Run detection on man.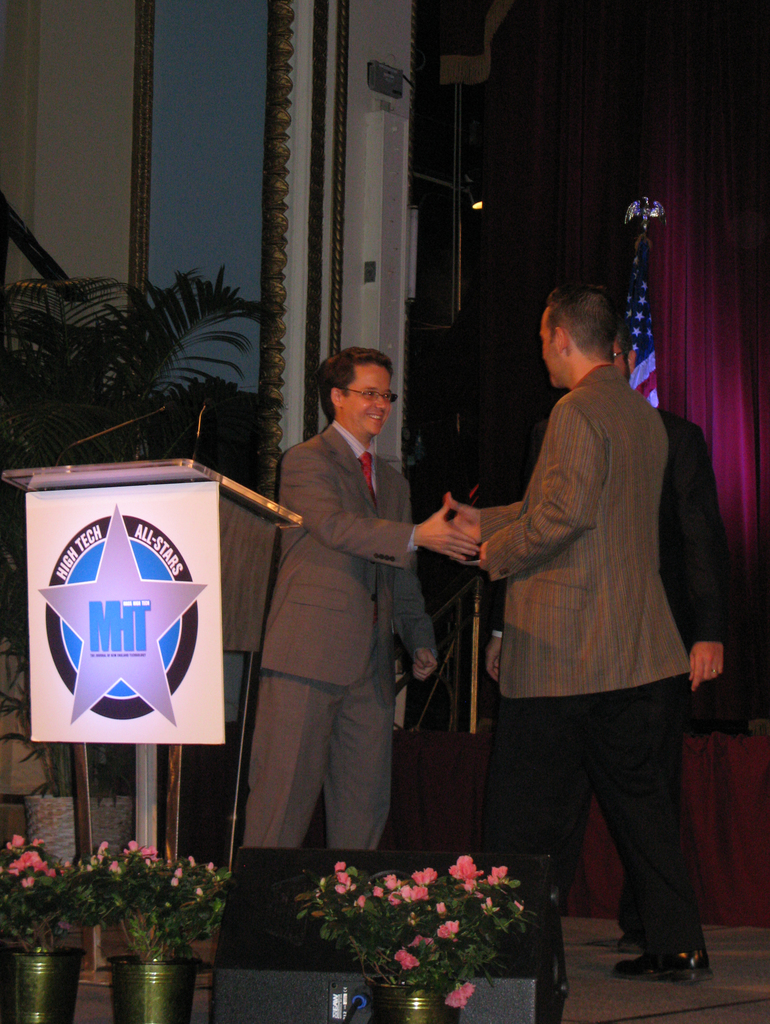
Result: [428,250,704,948].
